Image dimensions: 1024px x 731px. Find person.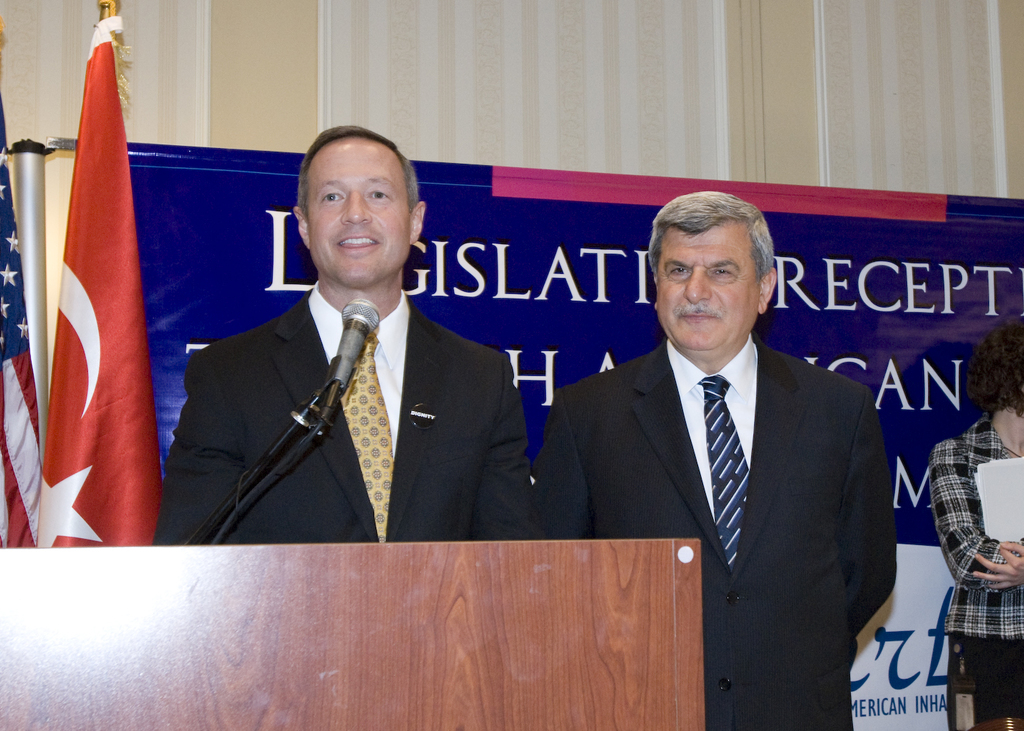
151, 123, 550, 544.
